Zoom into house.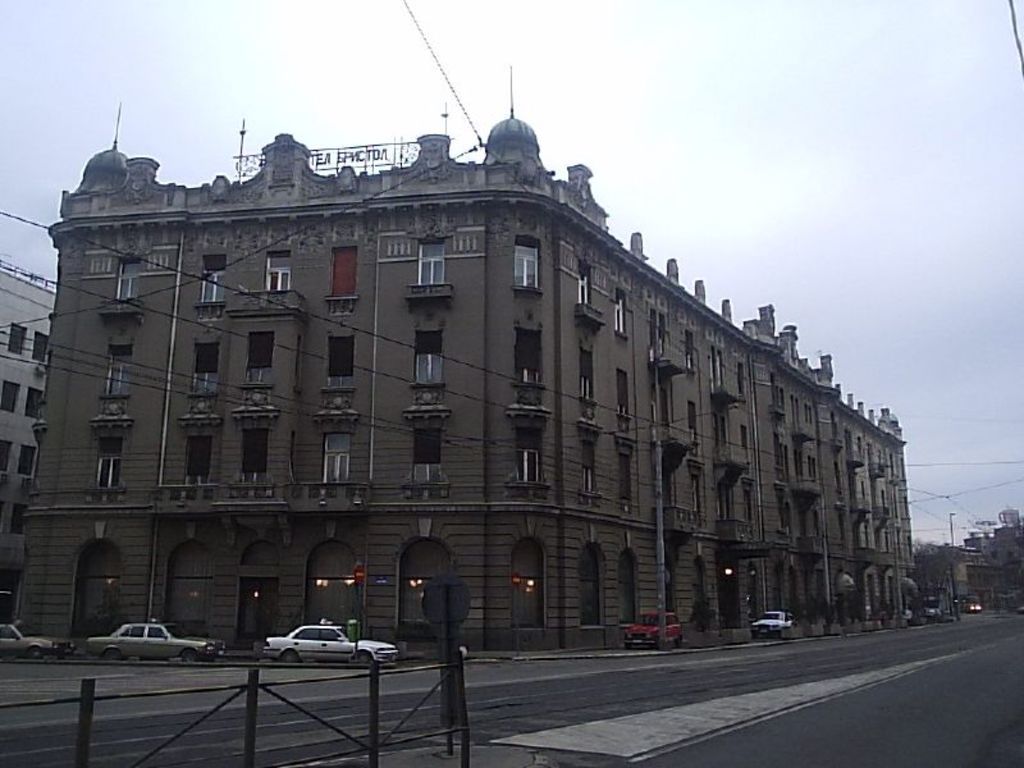
Zoom target: locate(49, 93, 922, 666).
